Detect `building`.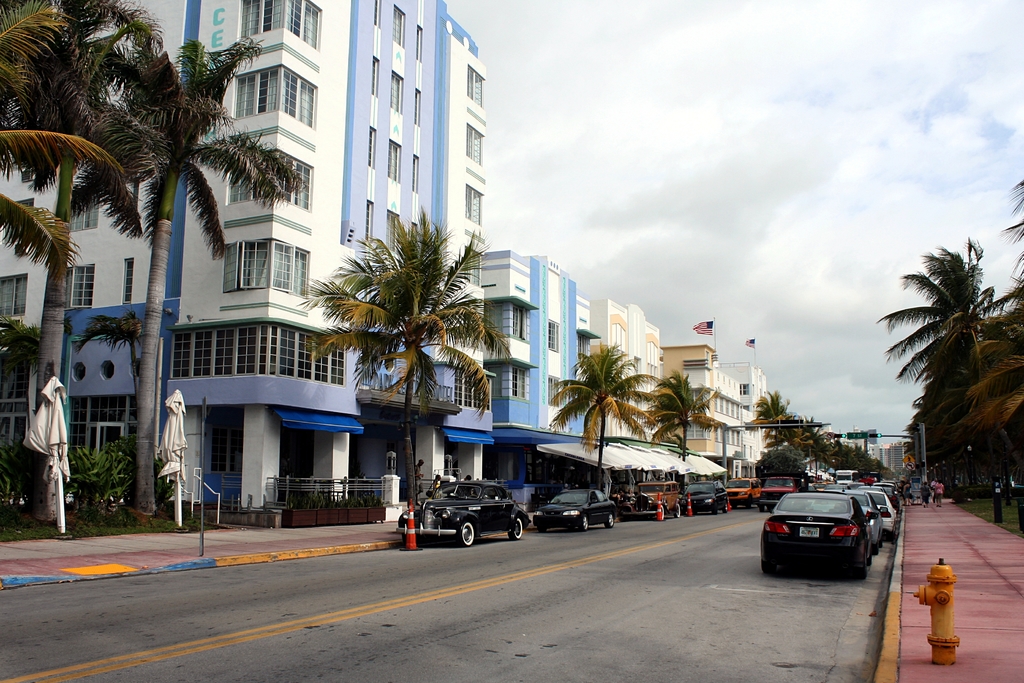
Detected at <region>481, 257, 602, 521</region>.
